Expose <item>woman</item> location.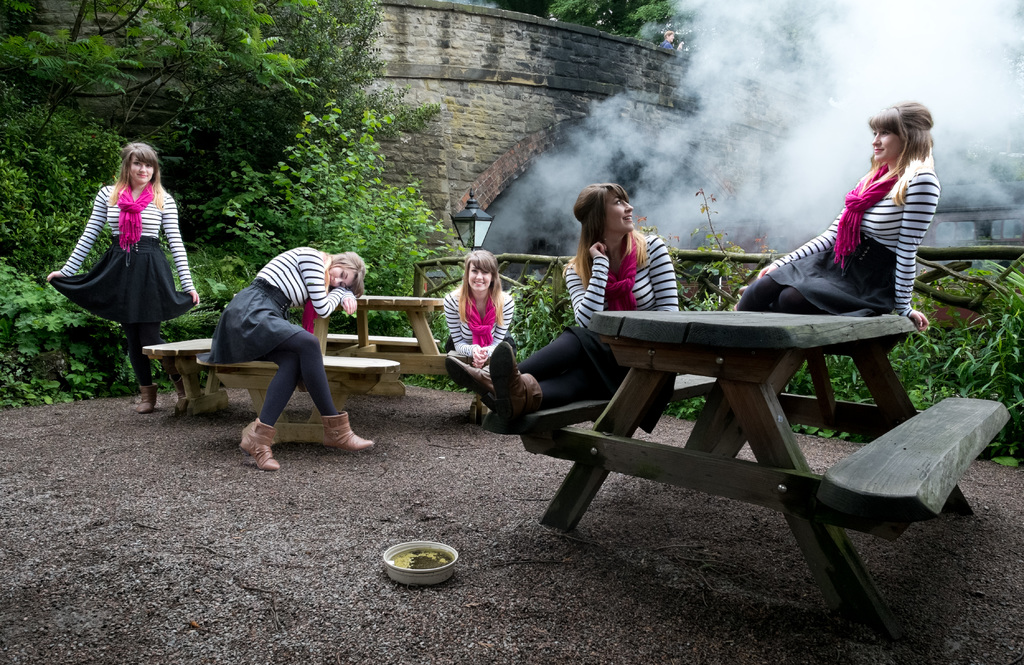
Exposed at region(42, 141, 197, 415).
